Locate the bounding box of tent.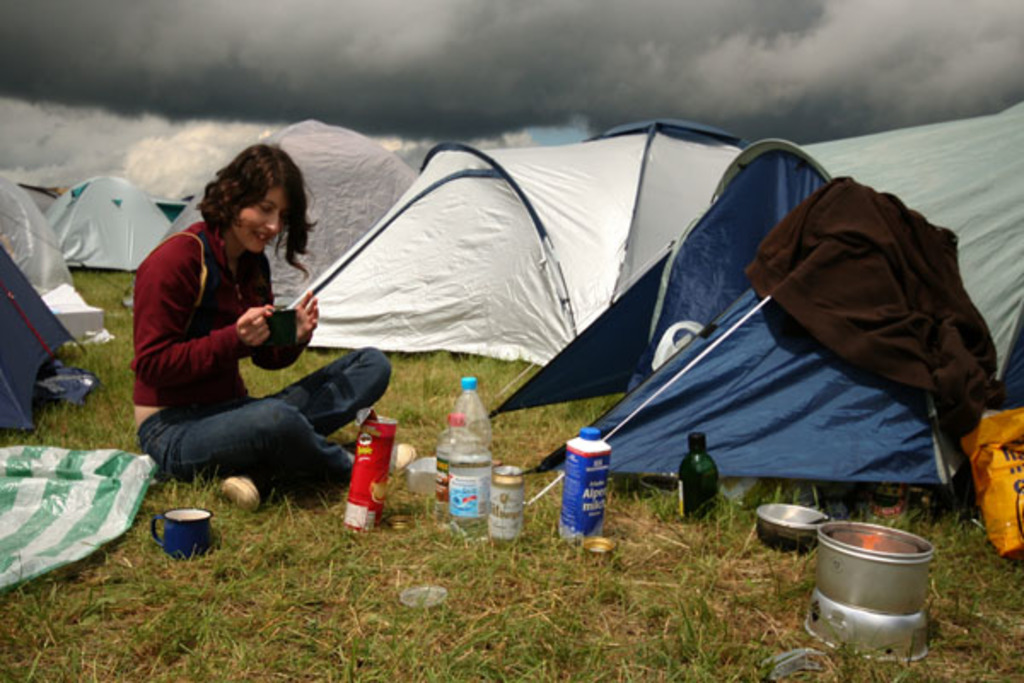
Bounding box: (483, 99, 1022, 514).
